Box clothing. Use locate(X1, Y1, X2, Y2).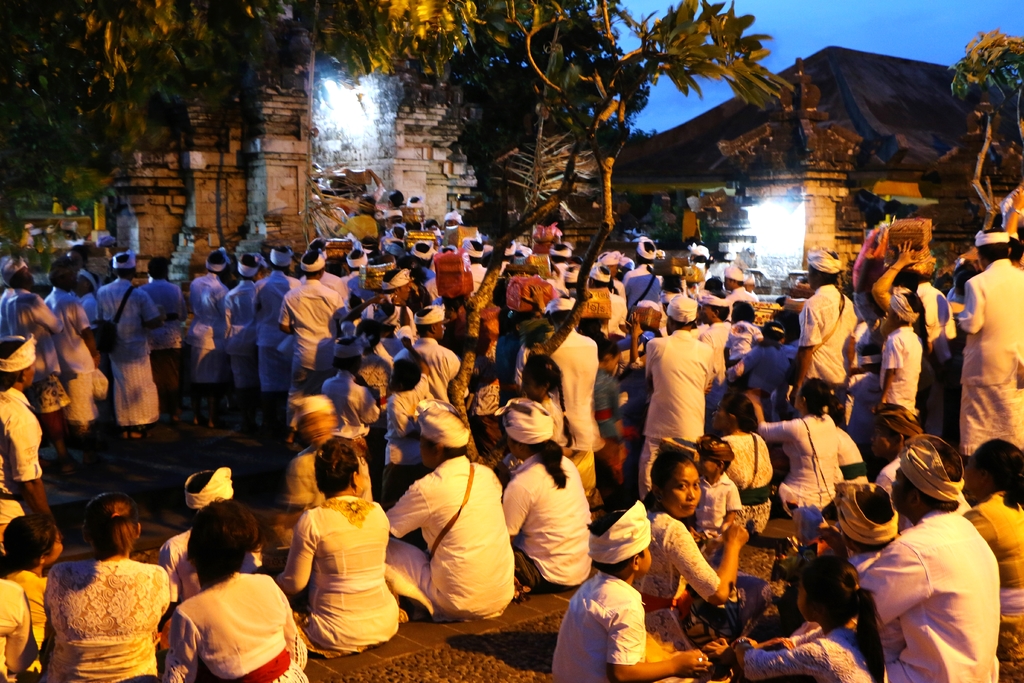
locate(880, 322, 924, 399).
